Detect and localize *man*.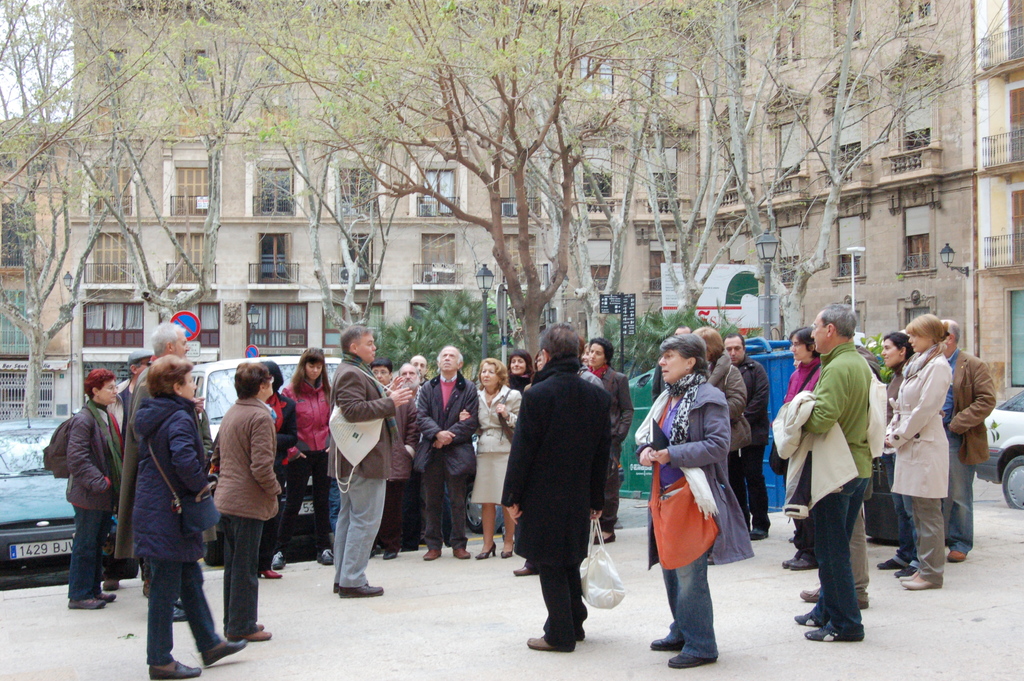
Localized at [x1=414, y1=347, x2=475, y2=559].
